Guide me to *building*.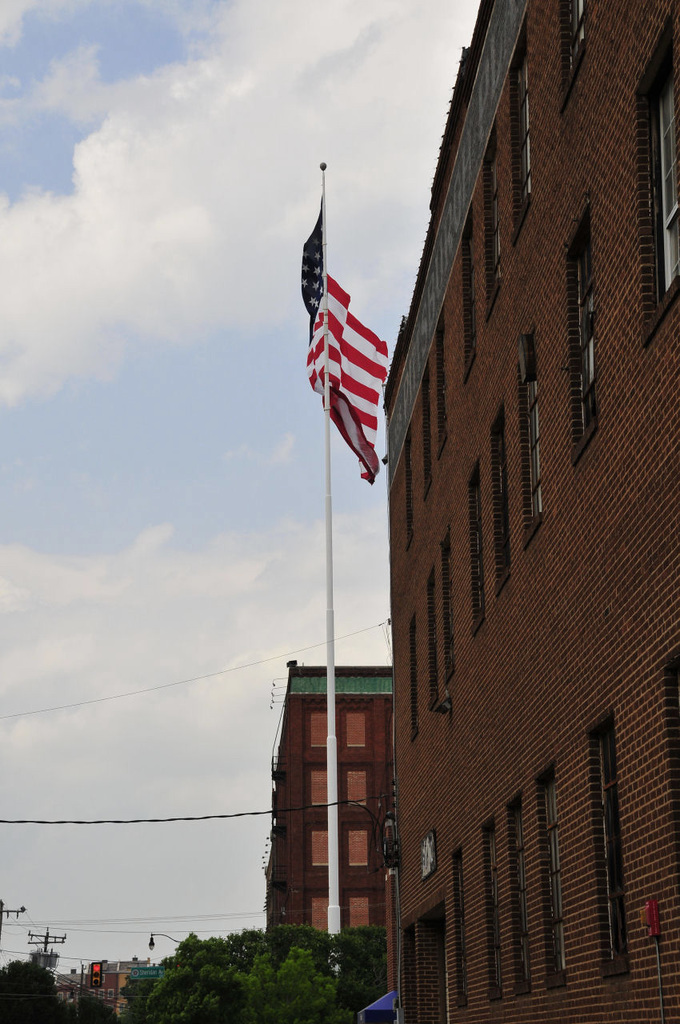
Guidance: box(266, 656, 394, 945).
